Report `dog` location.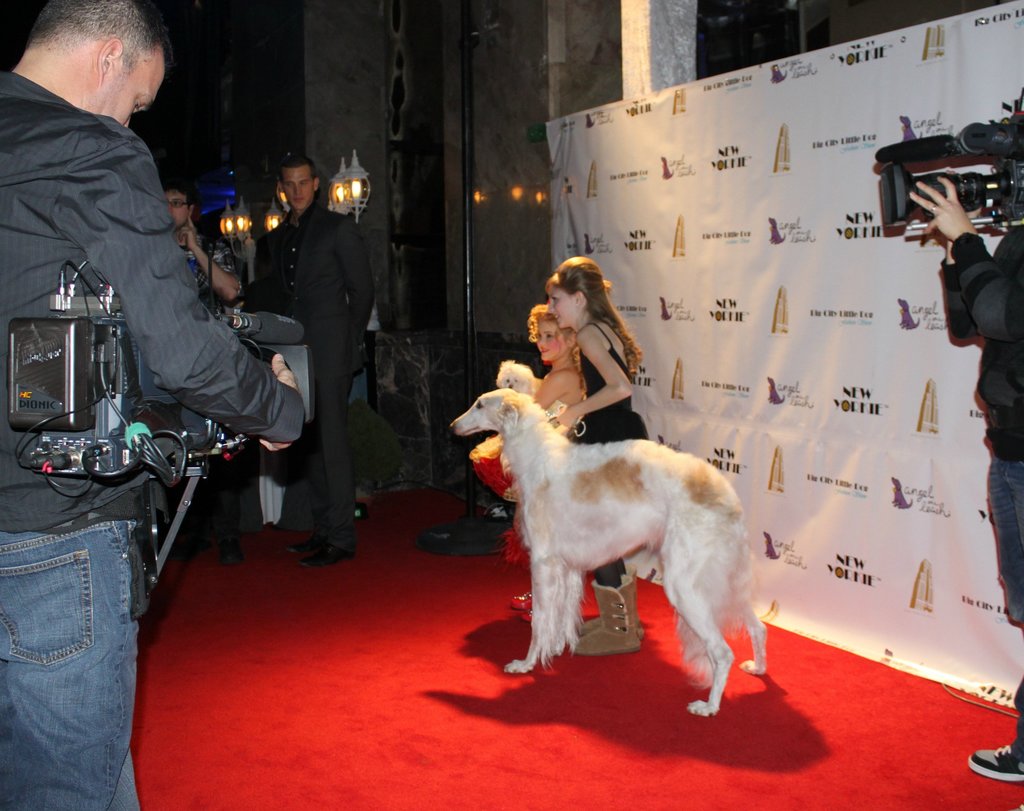
Report: x1=493 y1=361 x2=548 y2=398.
